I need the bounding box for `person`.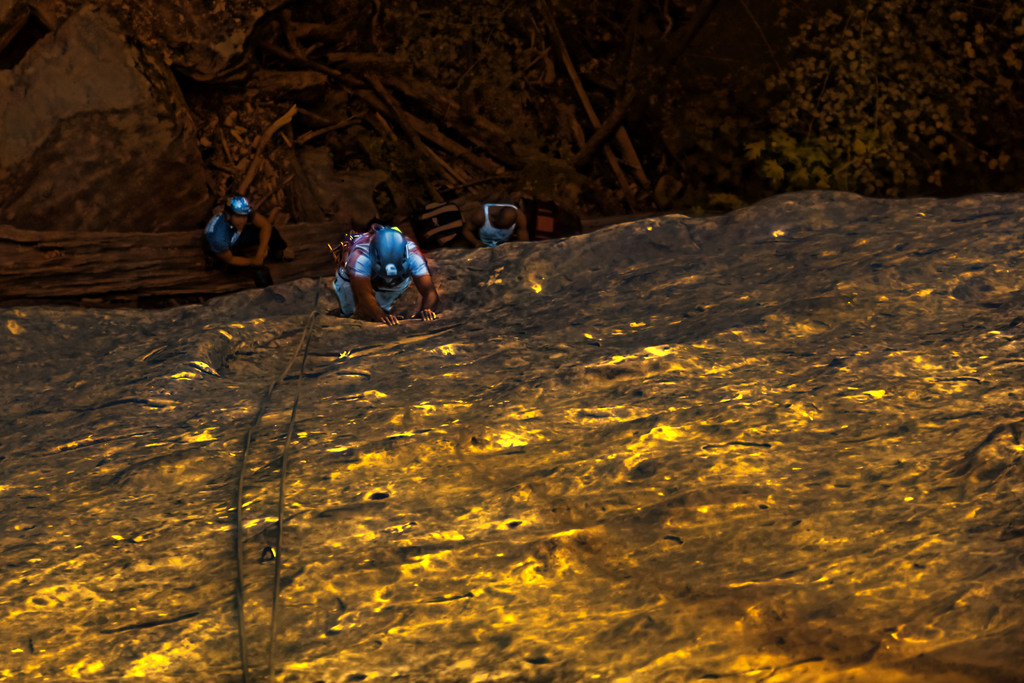
Here it is: (left=456, top=204, right=527, bottom=248).
